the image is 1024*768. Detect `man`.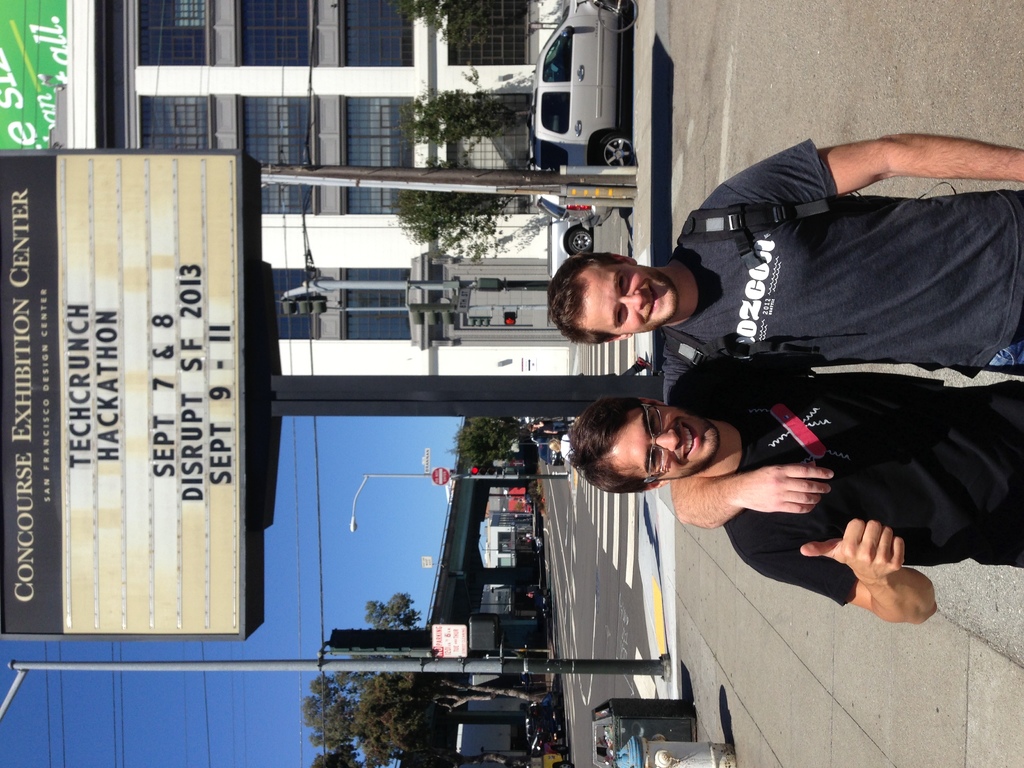
Detection: left=630, top=90, right=1020, bottom=458.
